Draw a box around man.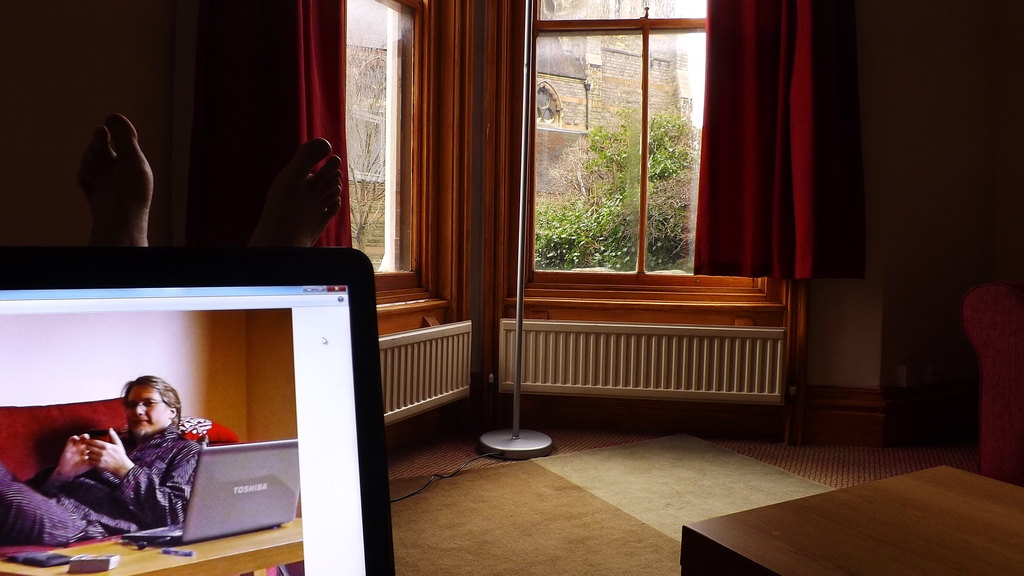
Rect(0, 372, 201, 547).
